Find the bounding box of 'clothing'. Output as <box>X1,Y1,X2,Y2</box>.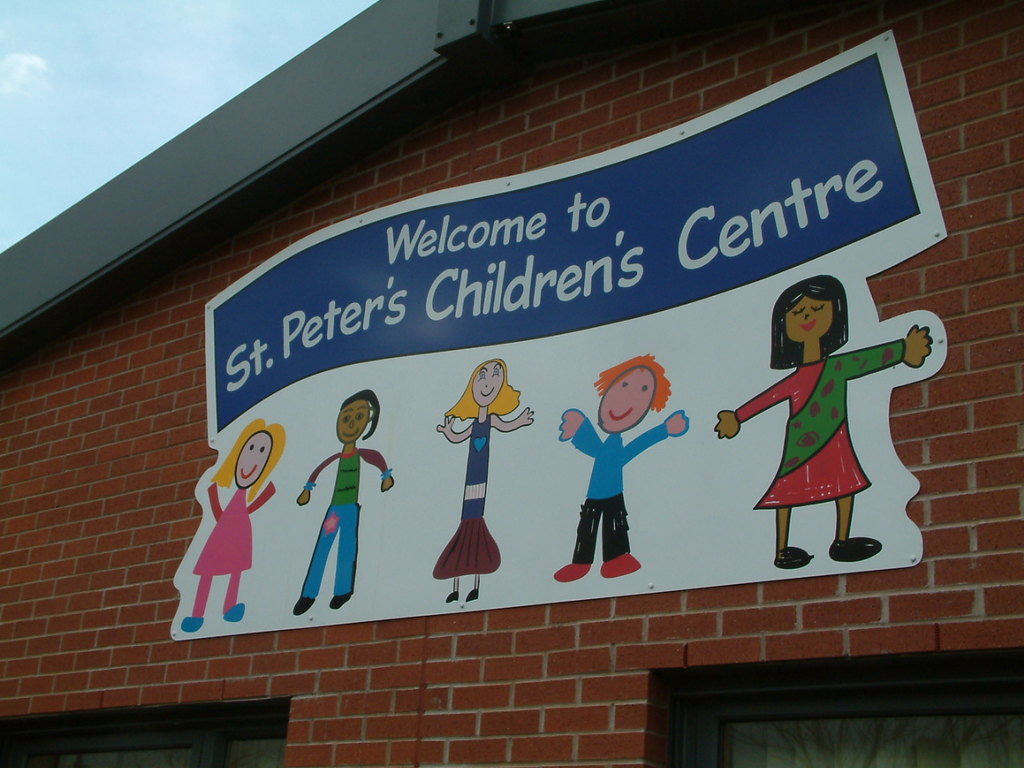
<box>569,414,673,574</box>.
